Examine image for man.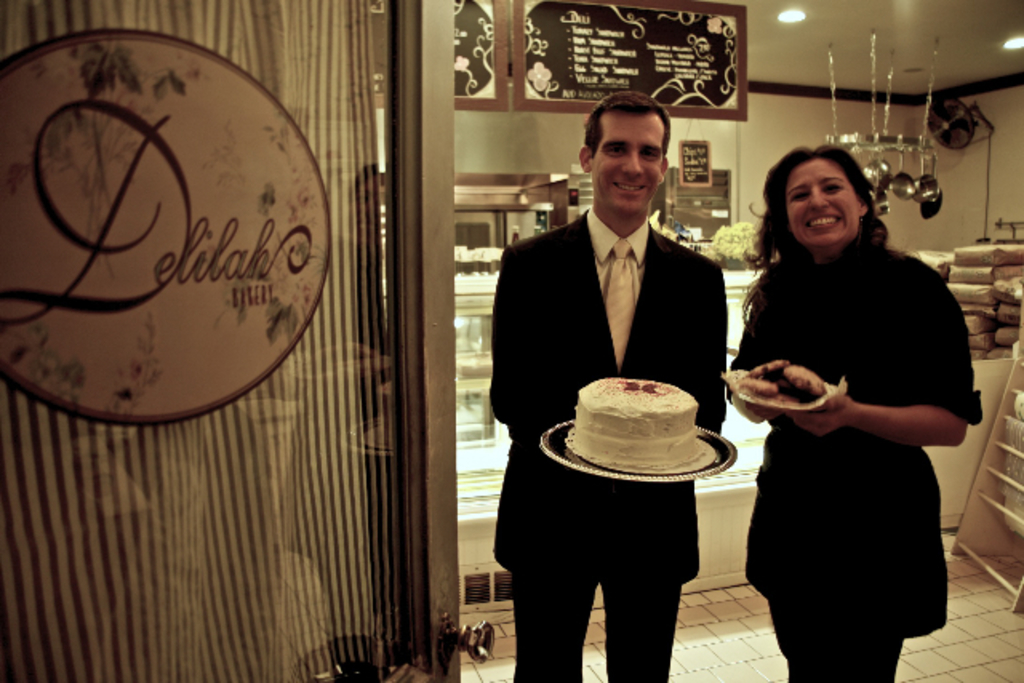
Examination result: <box>472,117,766,619</box>.
